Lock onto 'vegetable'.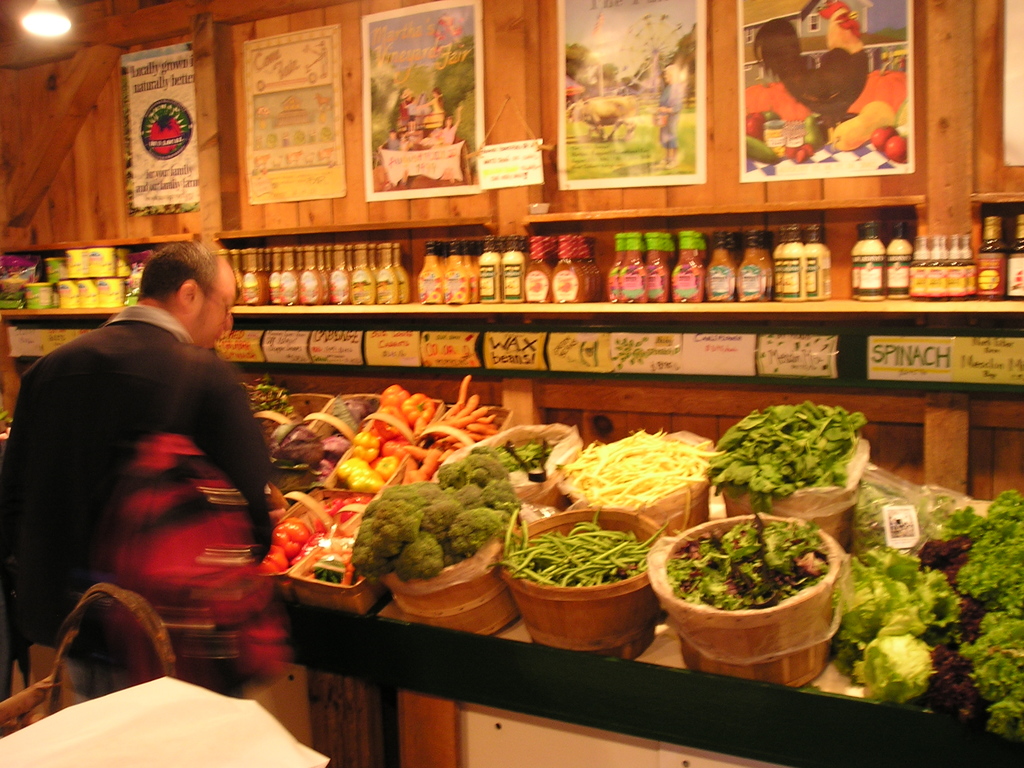
Locked: 742/108/762/136.
